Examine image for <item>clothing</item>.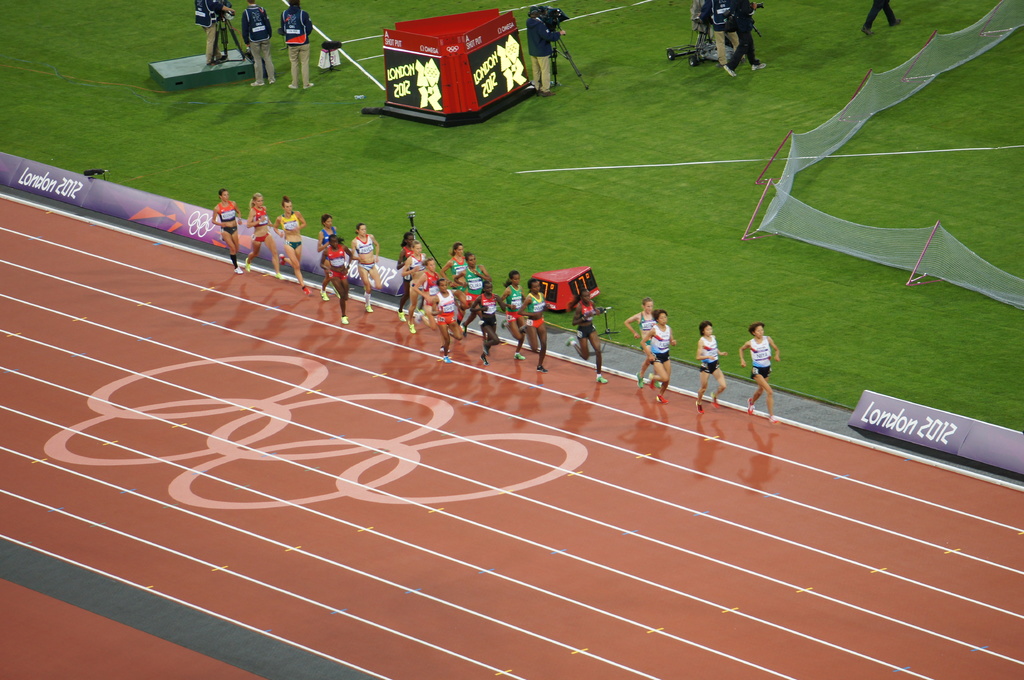
Examination result: Rect(239, 6, 270, 85).
